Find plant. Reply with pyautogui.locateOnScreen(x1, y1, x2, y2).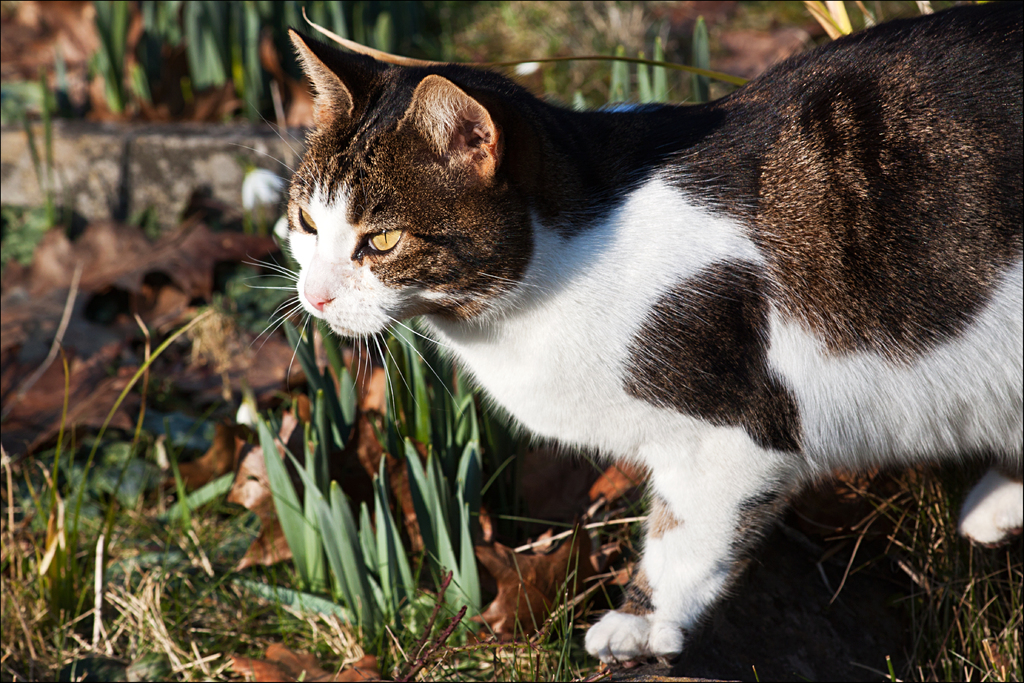
pyautogui.locateOnScreen(442, 358, 509, 585).
